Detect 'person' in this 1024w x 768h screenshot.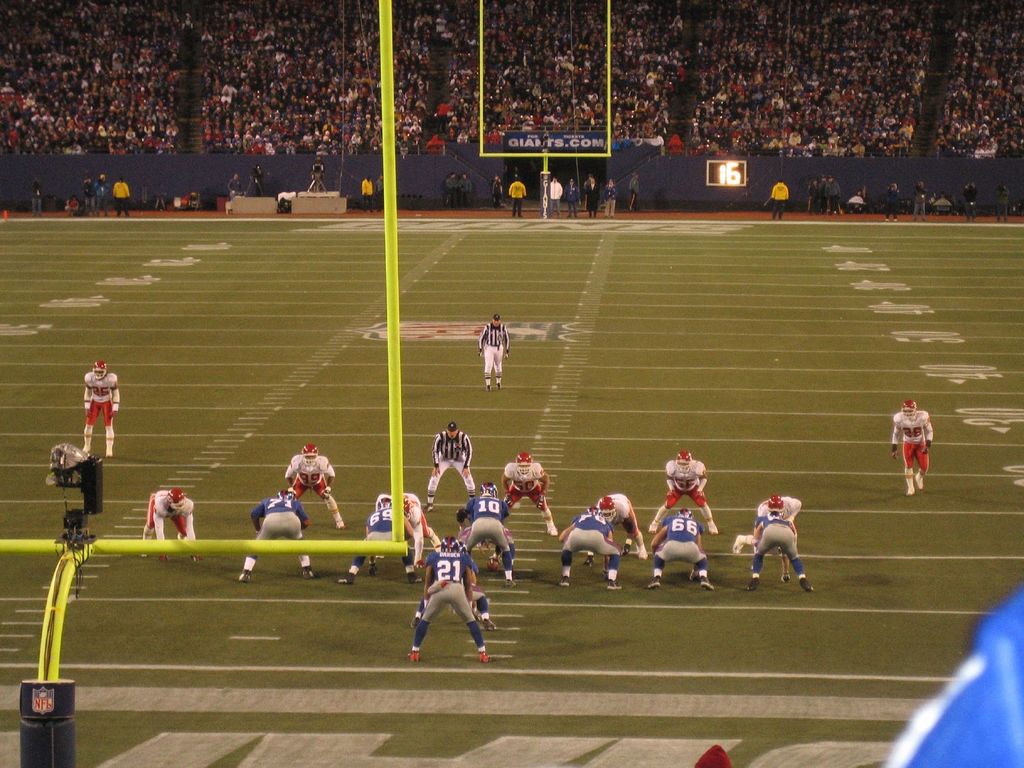
Detection: box=[407, 548, 486, 668].
